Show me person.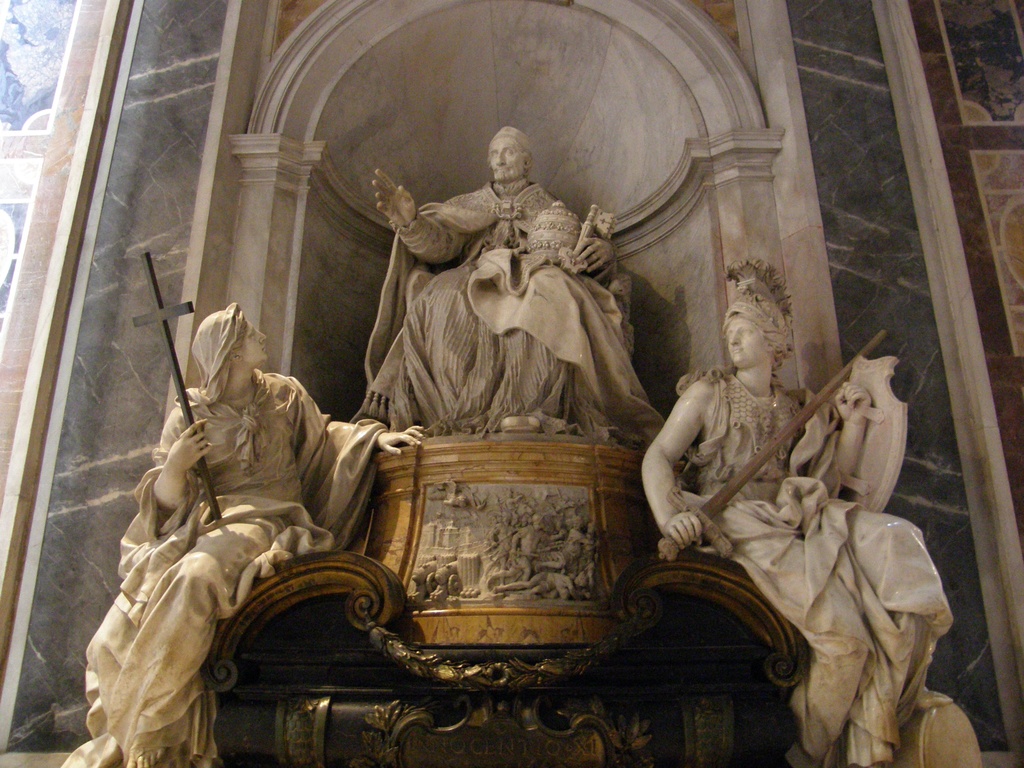
person is here: bbox=(77, 300, 424, 767).
